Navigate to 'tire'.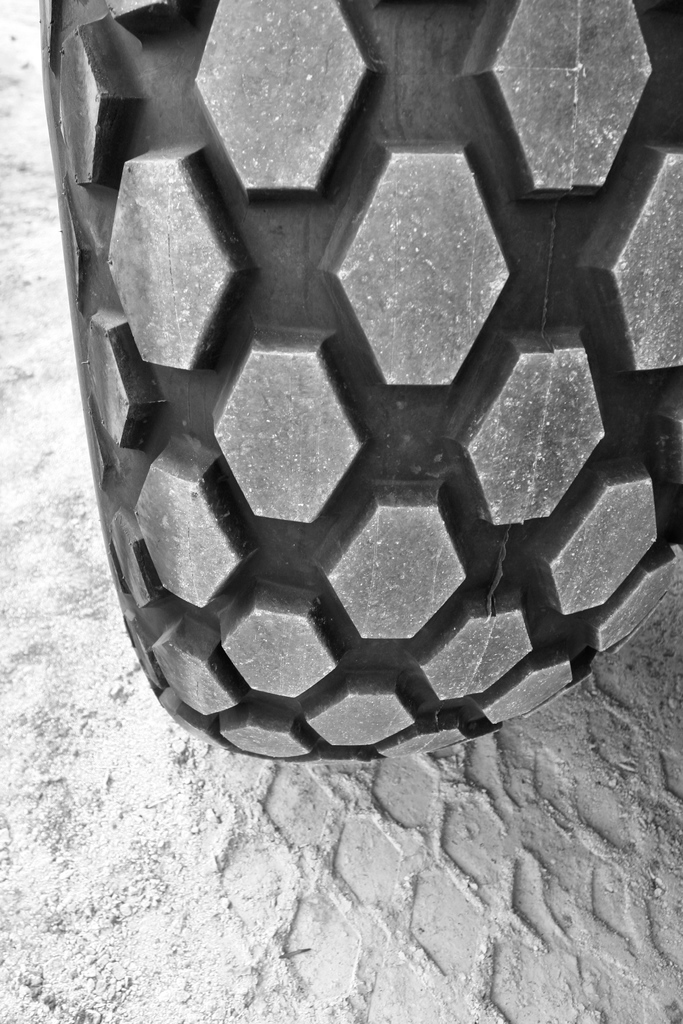
Navigation target: 32/0/682/765.
